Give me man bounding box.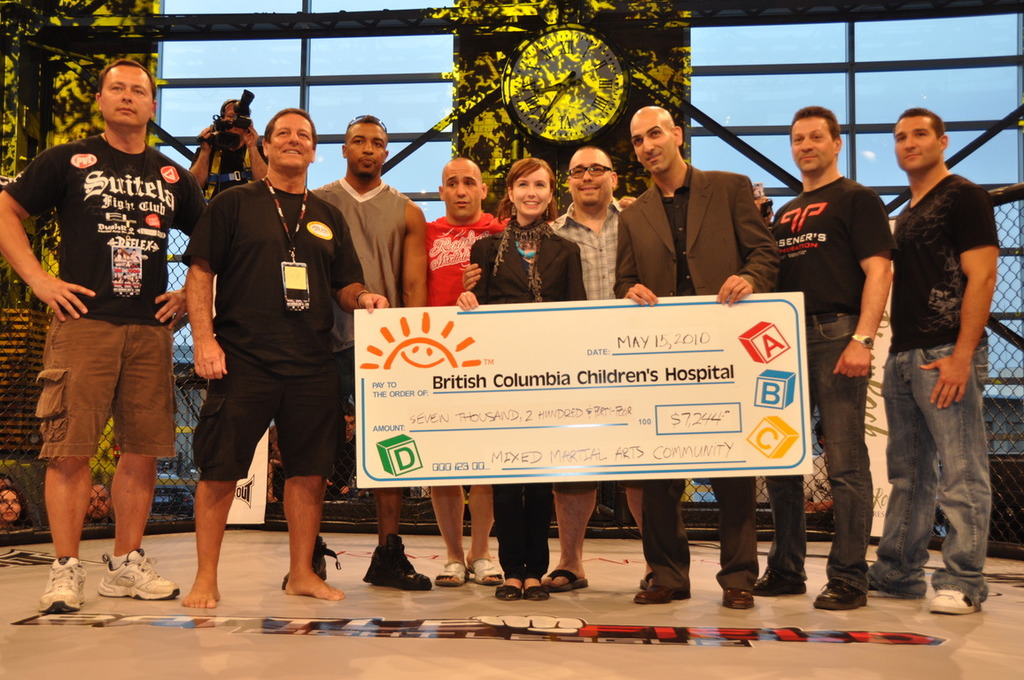
l=613, t=104, r=783, b=607.
